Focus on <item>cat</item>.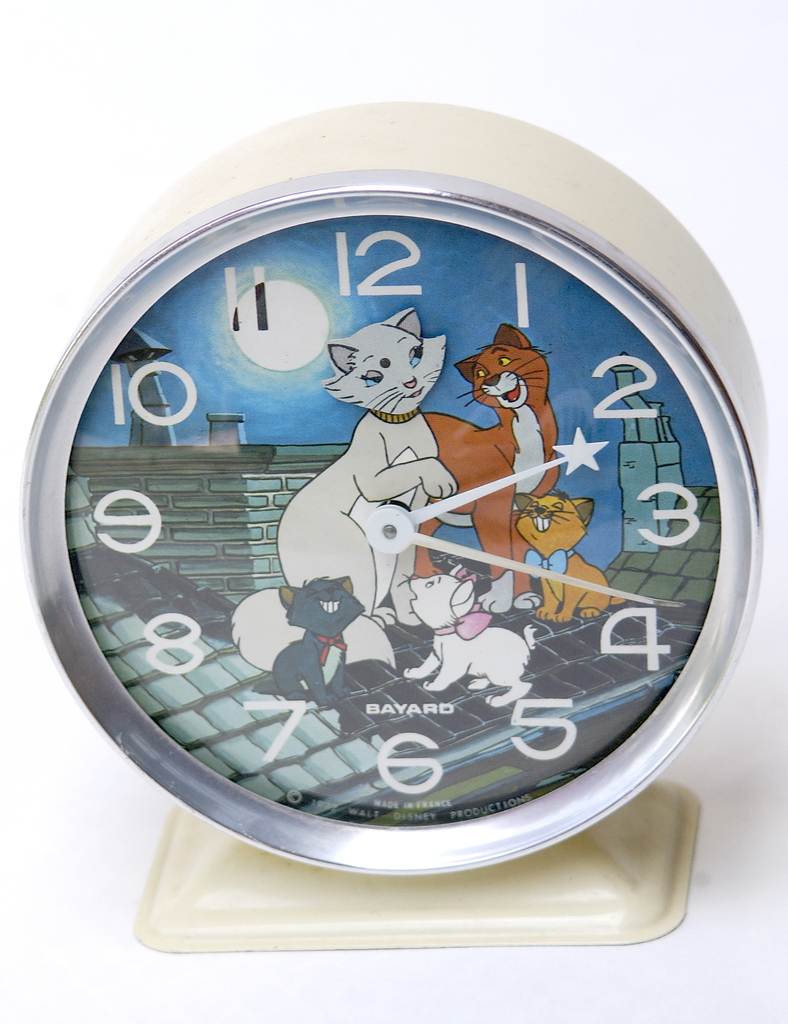
Focused at select_region(229, 304, 456, 668).
